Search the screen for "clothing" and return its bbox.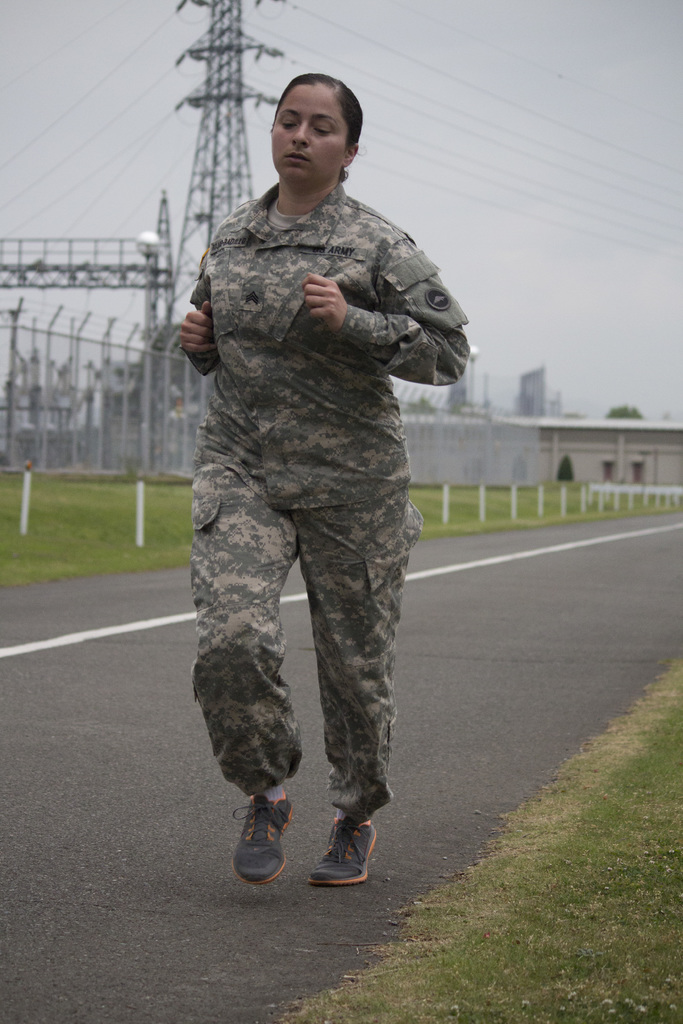
Found: [x1=179, y1=179, x2=472, y2=825].
